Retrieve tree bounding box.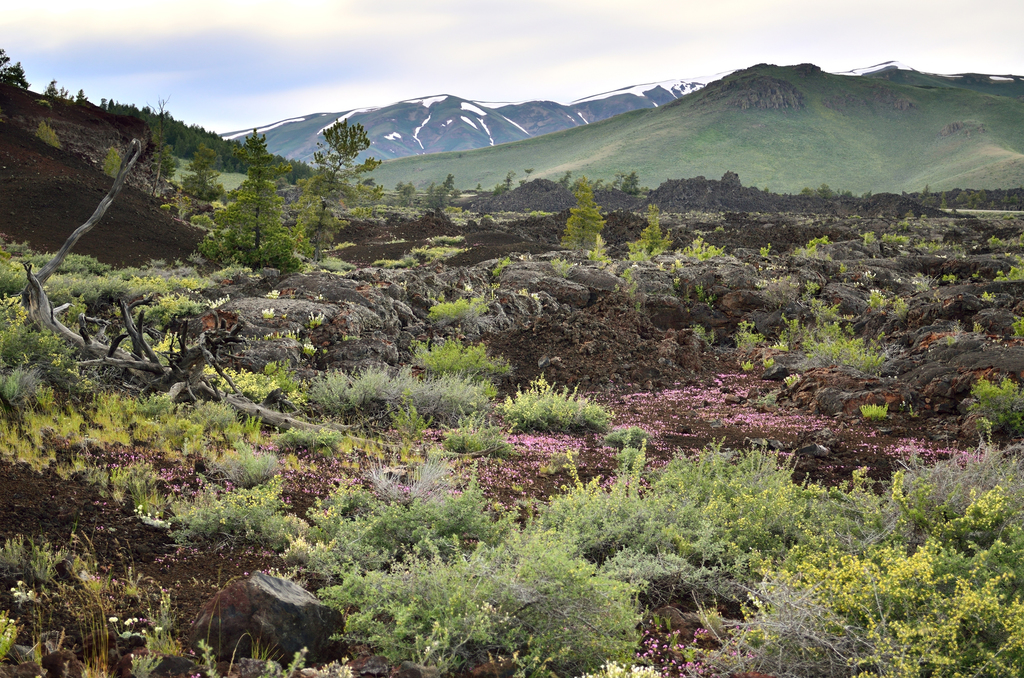
Bounding box: (302,101,379,210).
